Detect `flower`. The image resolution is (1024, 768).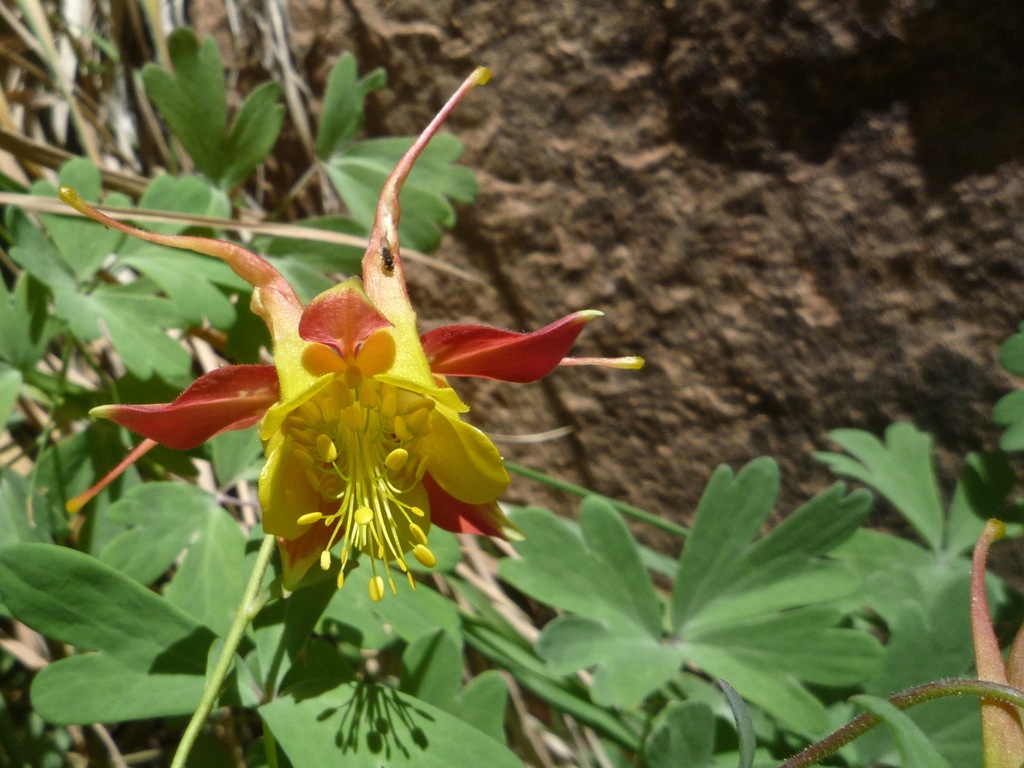
(left=0, top=54, right=646, bottom=600).
